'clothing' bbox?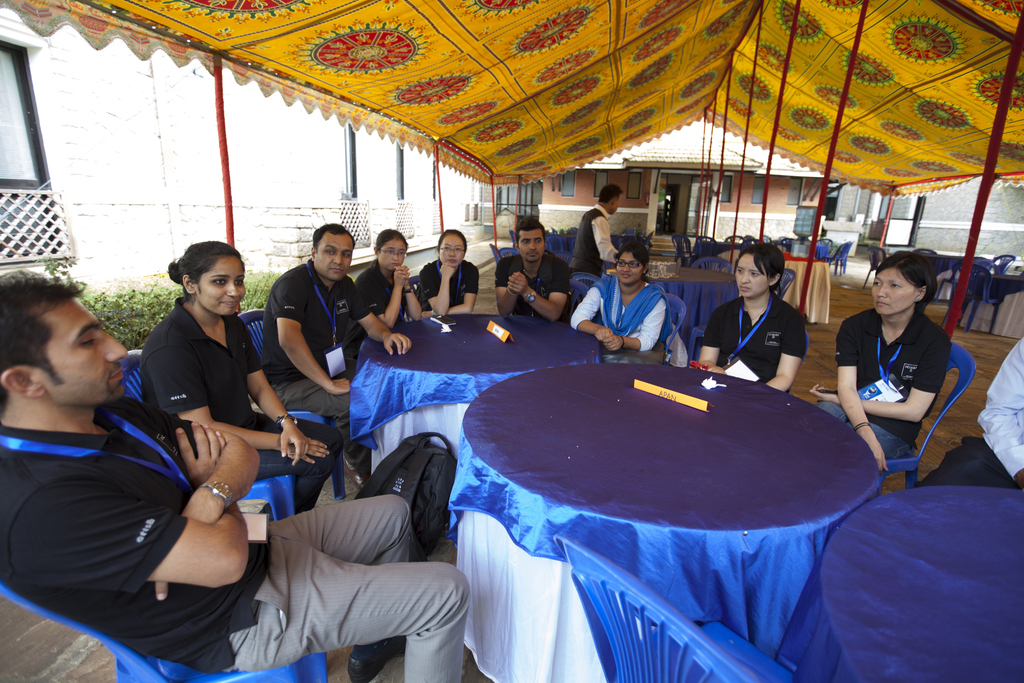
916/336/1023/488
